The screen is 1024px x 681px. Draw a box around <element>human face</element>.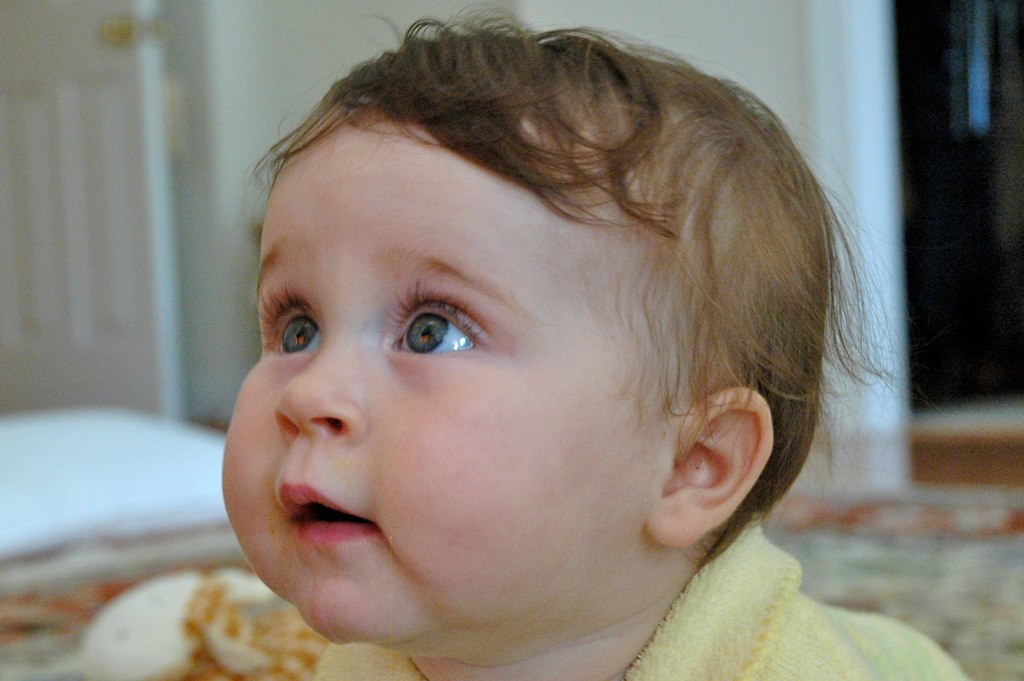
x1=214 y1=134 x2=651 y2=648.
